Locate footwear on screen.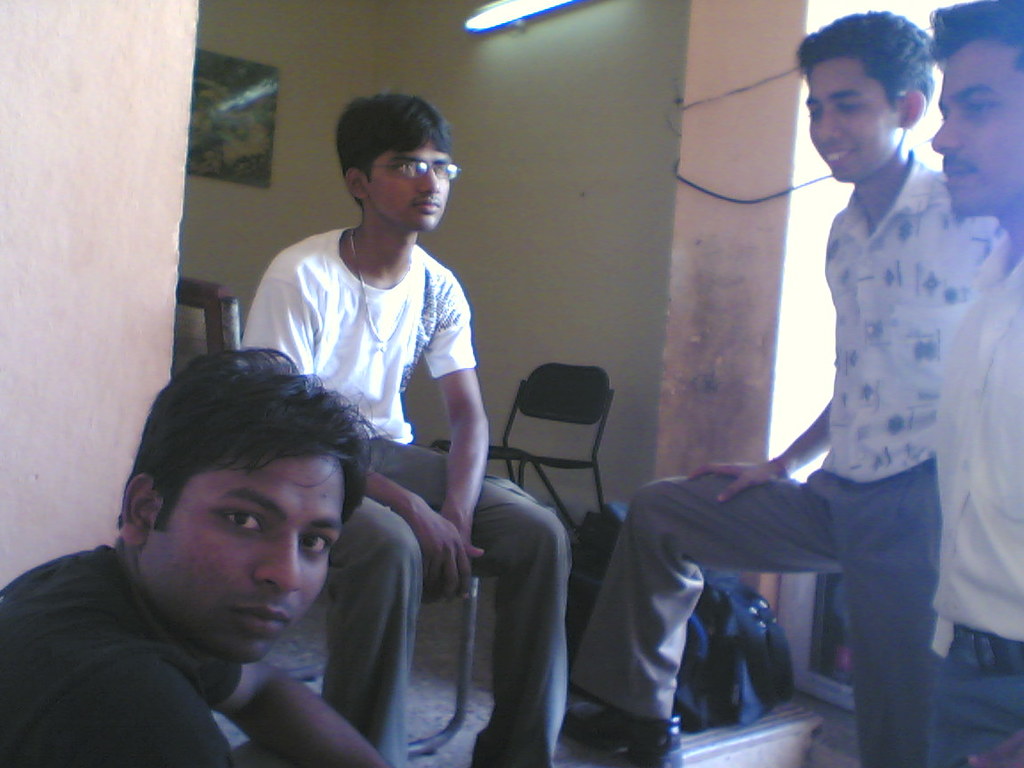
On screen at <bbox>564, 701, 684, 767</bbox>.
